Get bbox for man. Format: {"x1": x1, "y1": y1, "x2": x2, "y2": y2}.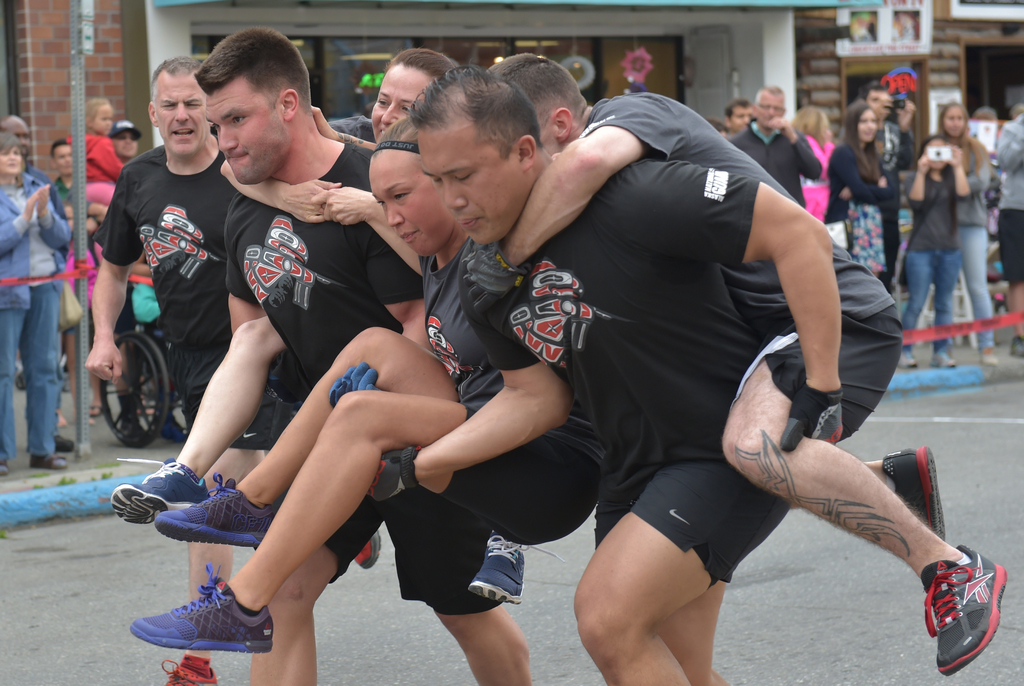
{"x1": 723, "y1": 96, "x2": 756, "y2": 137}.
